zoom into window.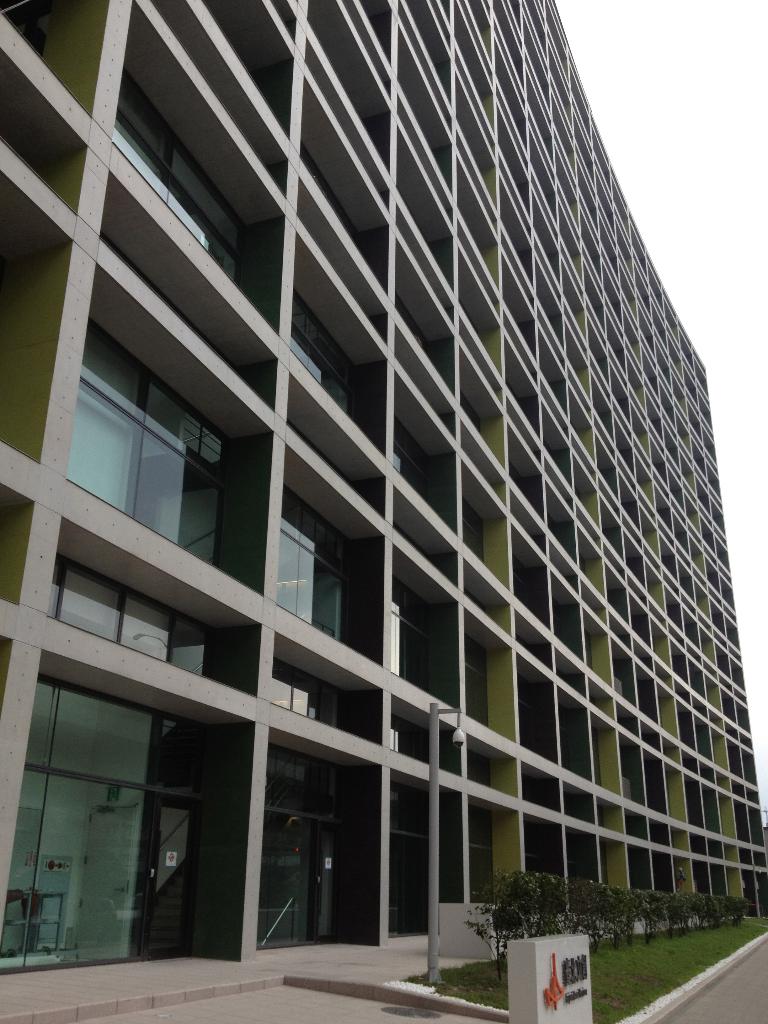
Zoom target: rect(289, 284, 373, 438).
